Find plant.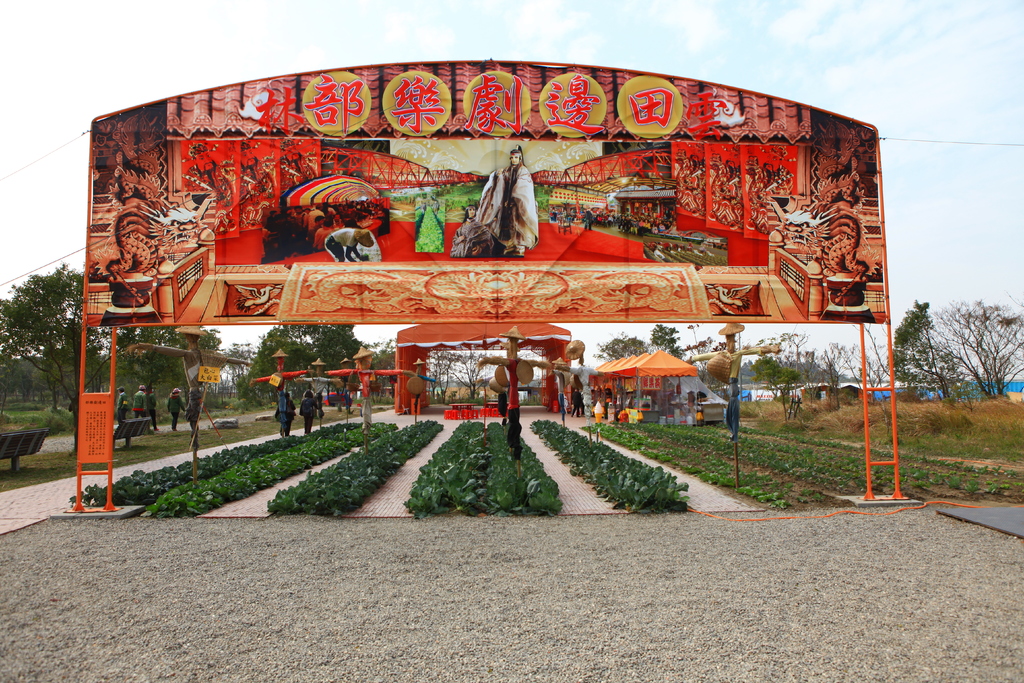
bbox(0, 404, 68, 432).
